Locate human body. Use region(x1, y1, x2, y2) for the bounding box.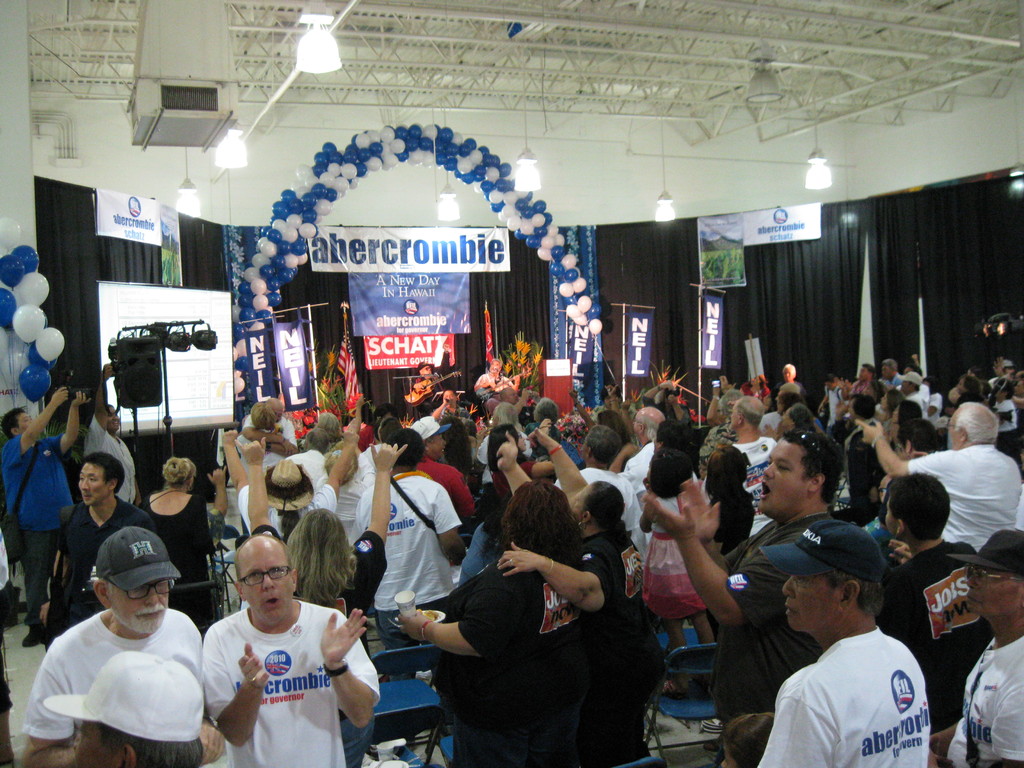
region(598, 380, 631, 417).
